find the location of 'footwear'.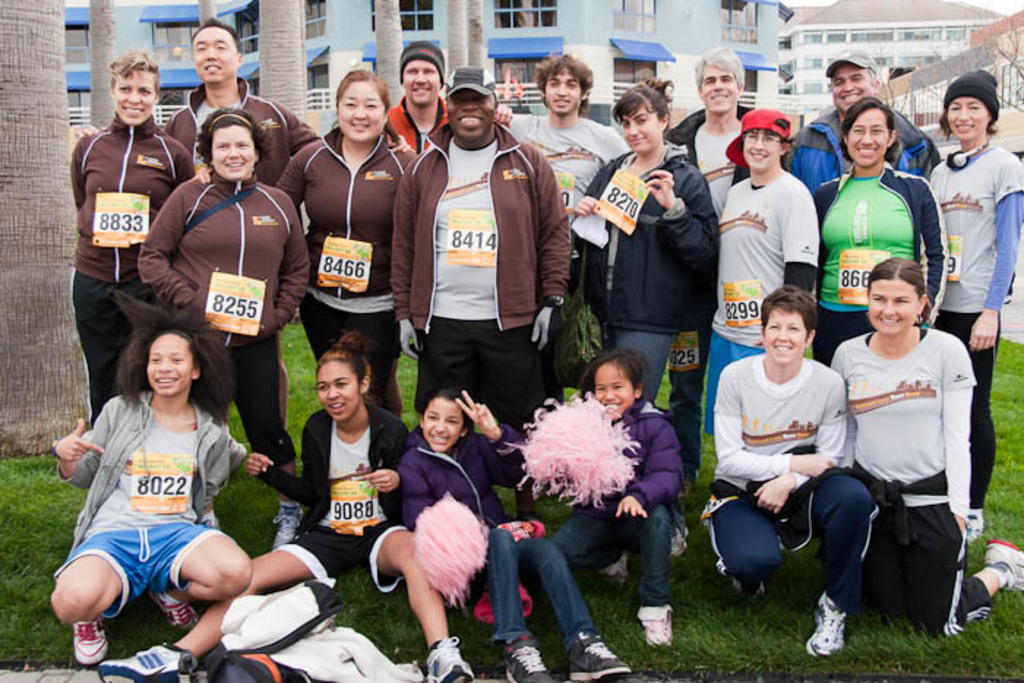
Location: box=[72, 623, 108, 665].
